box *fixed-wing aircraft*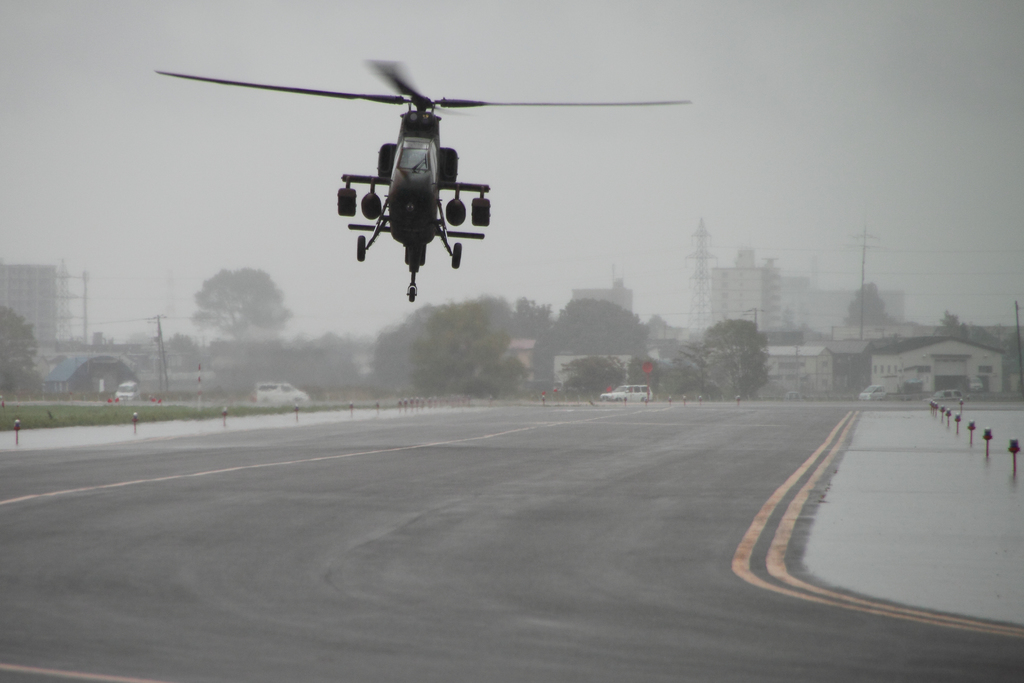
[left=155, top=56, right=694, bottom=302]
